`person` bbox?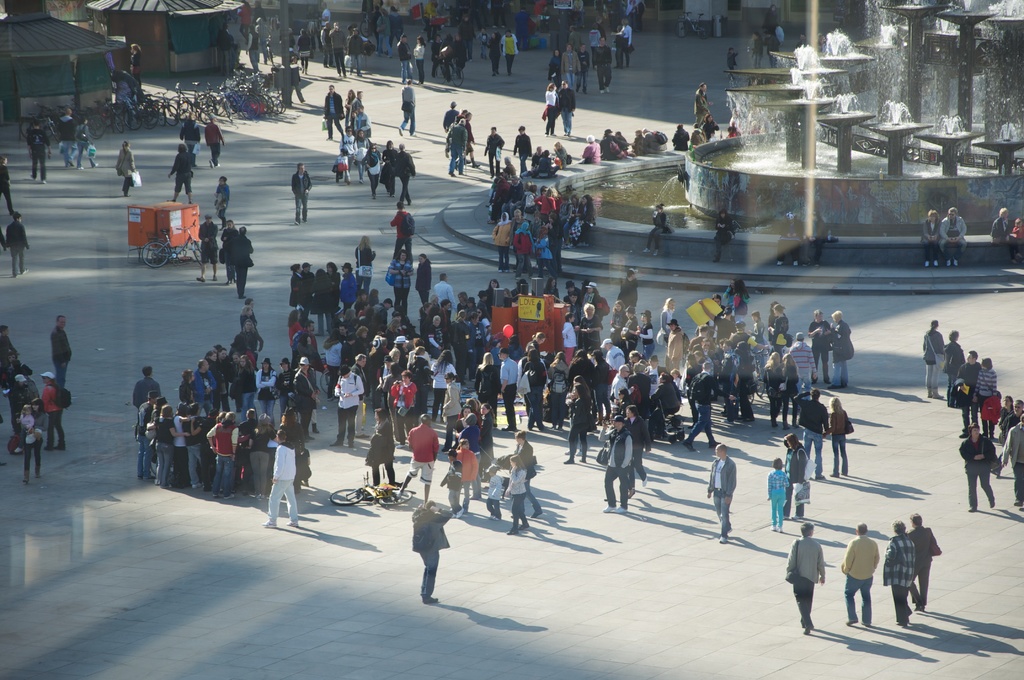
821 394 851 479
